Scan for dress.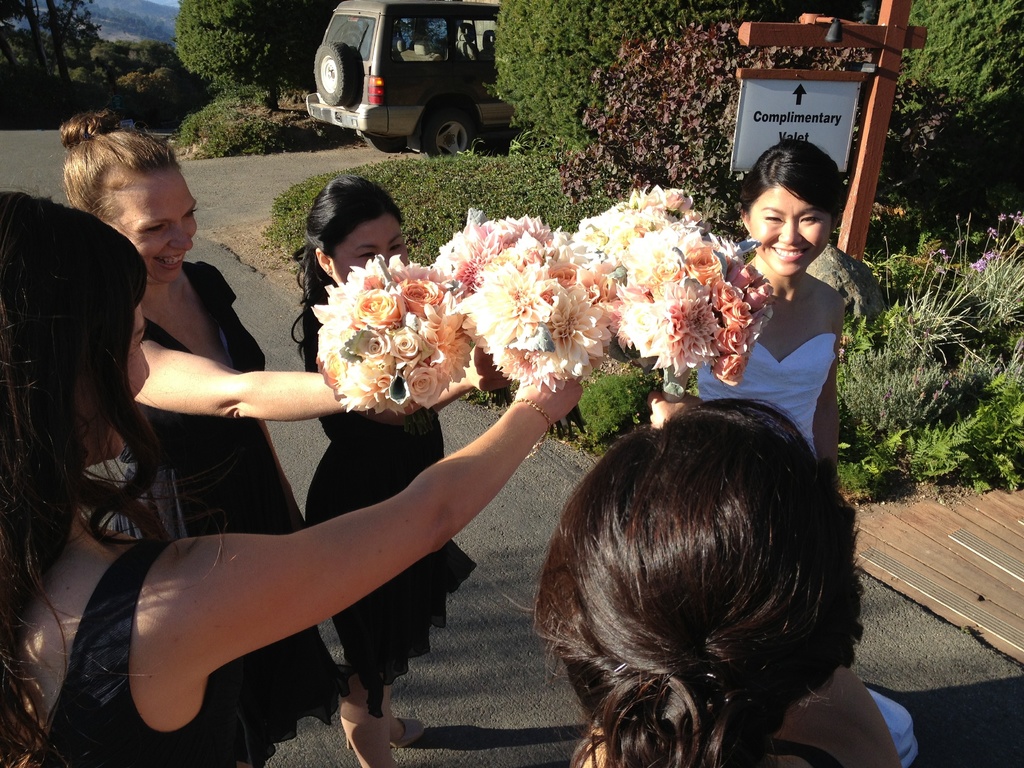
Scan result: {"x1": 307, "y1": 308, "x2": 476, "y2": 717}.
